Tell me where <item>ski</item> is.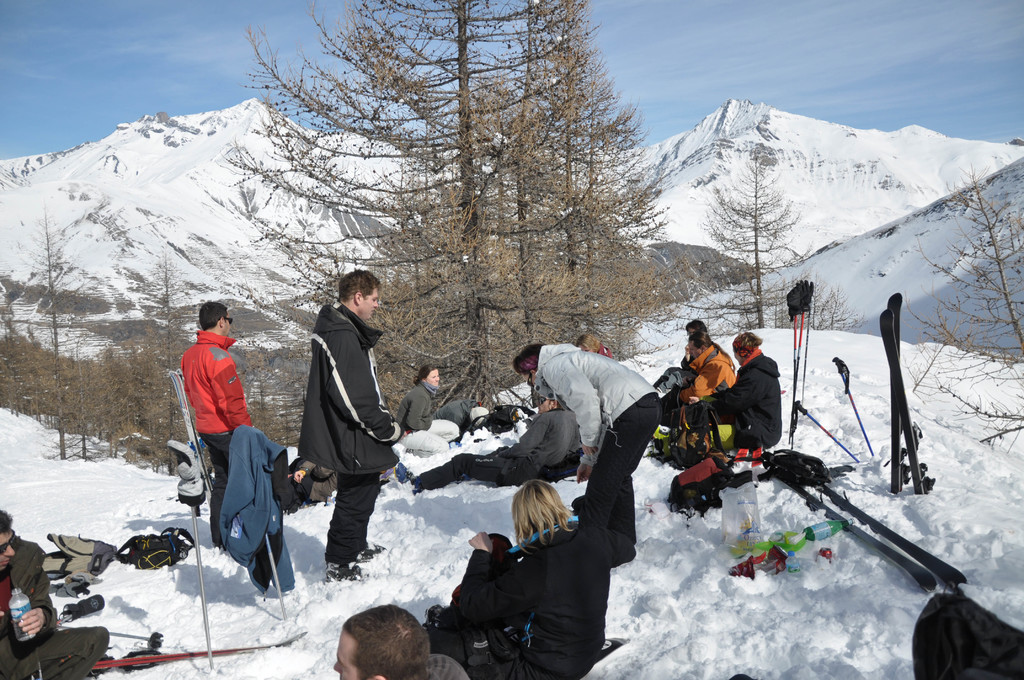
<item>ski</item> is at <bbox>86, 632, 309, 670</bbox>.
